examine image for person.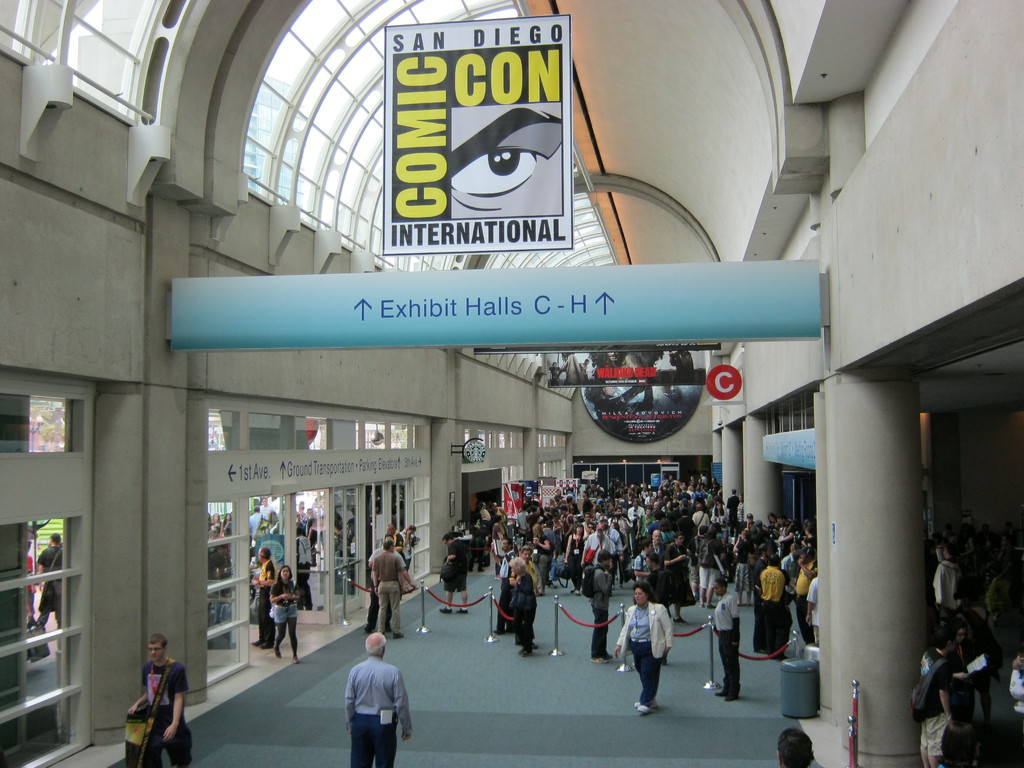
Examination result: {"x1": 120, "y1": 638, "x2": 174, "y2": 765}.
